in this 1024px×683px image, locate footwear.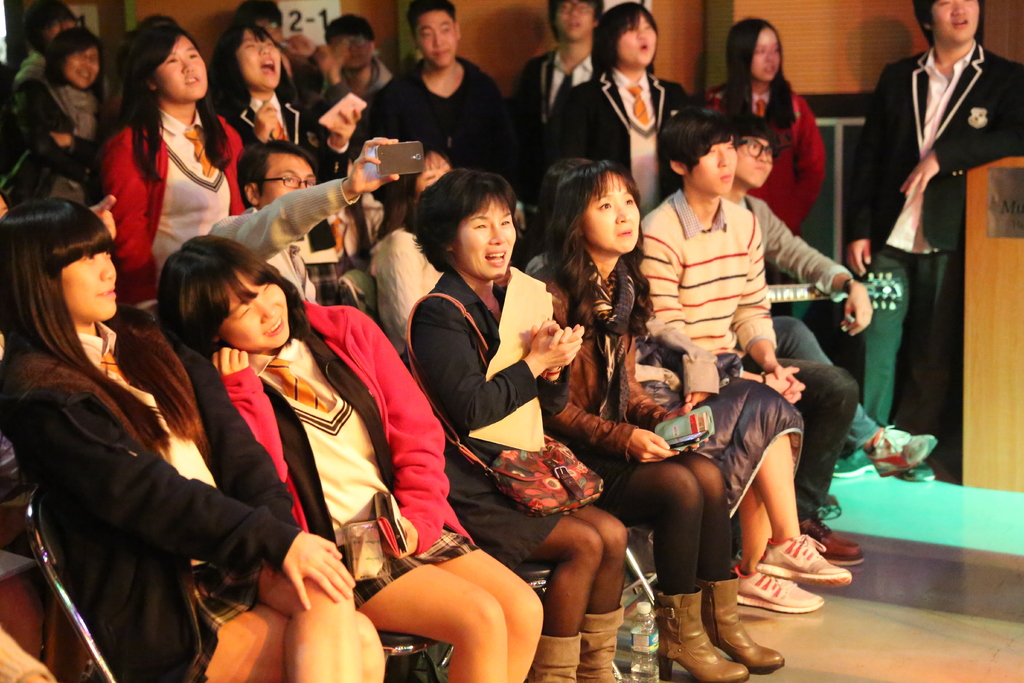
Bounding box: locate(898, 463, 937, 486).
